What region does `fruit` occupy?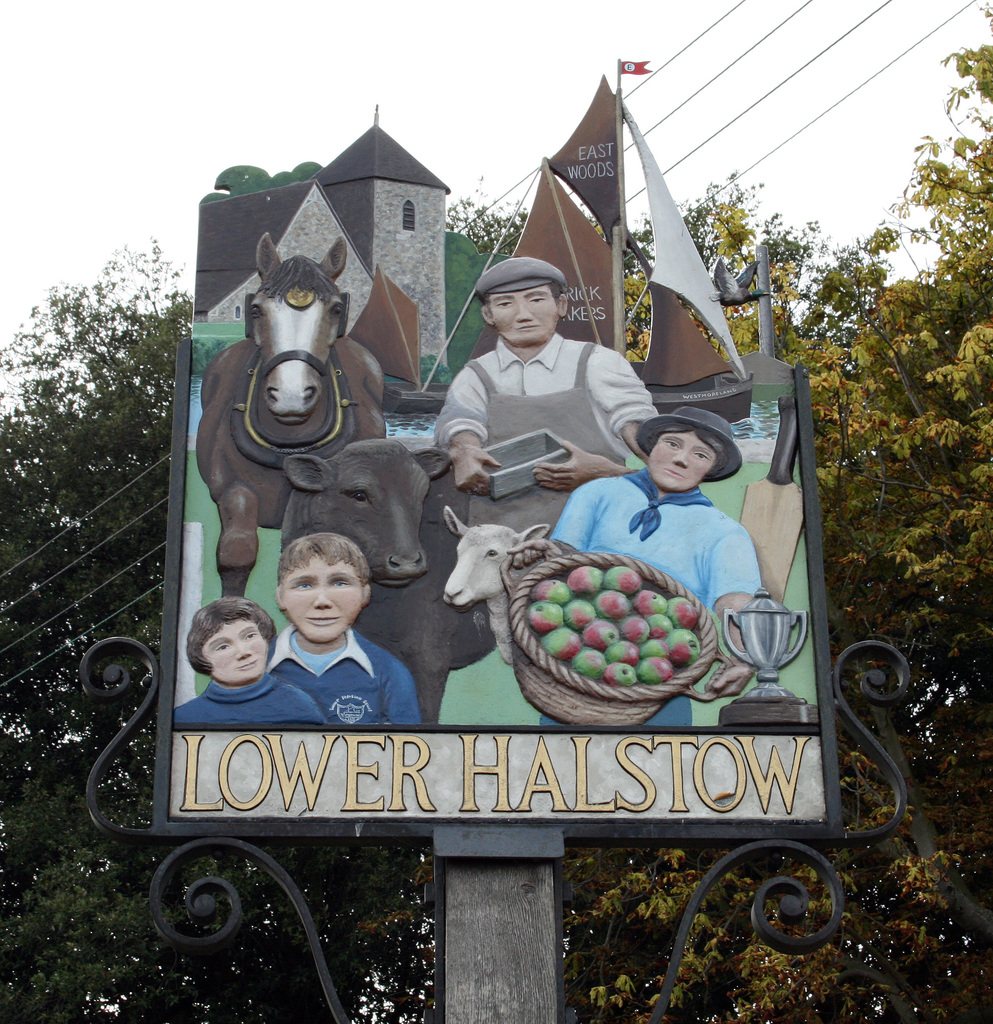
522:526:708:698.
